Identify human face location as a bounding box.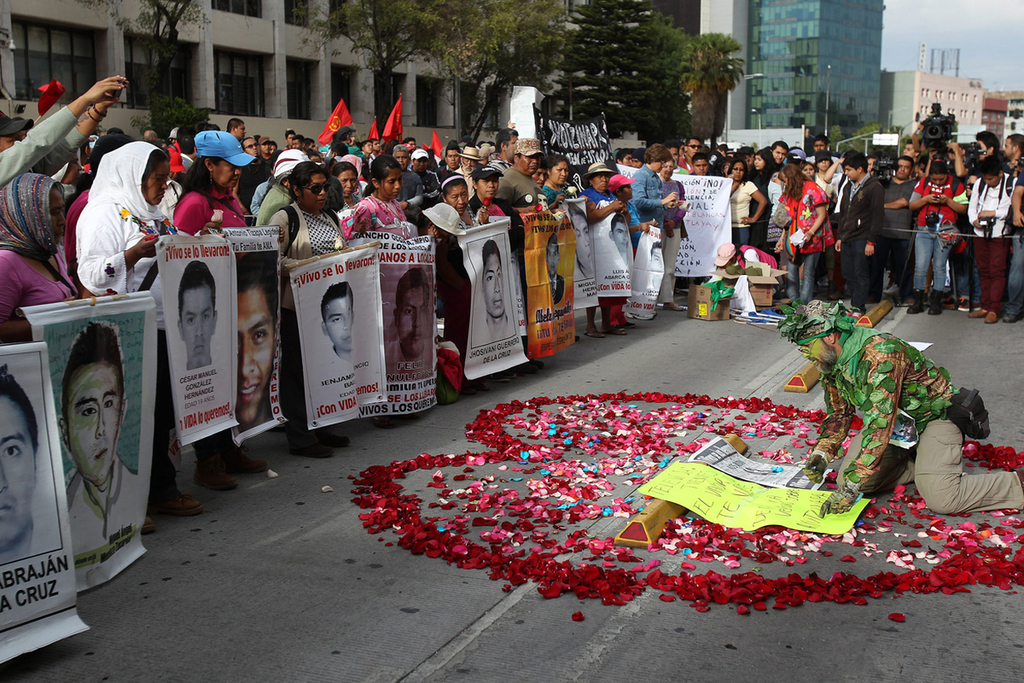
Rect(234, 287, 275, 420).
